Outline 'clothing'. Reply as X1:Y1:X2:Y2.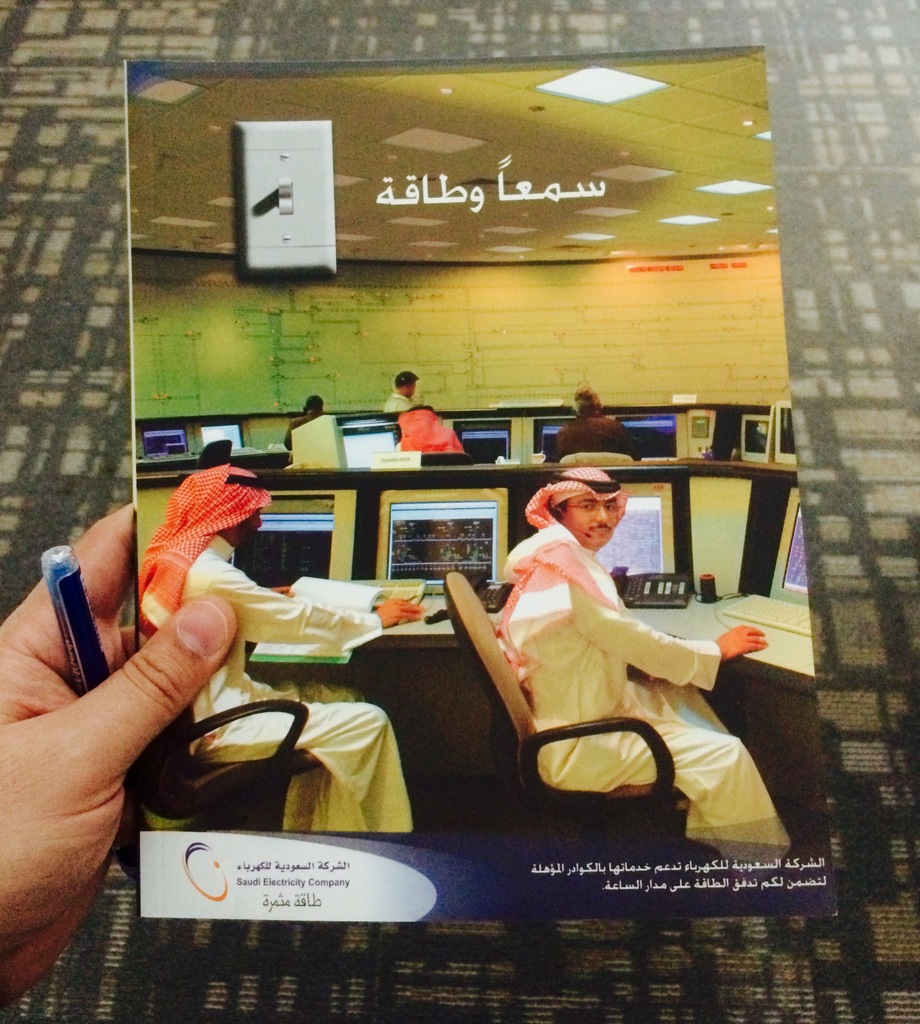
382:390:410:414.
